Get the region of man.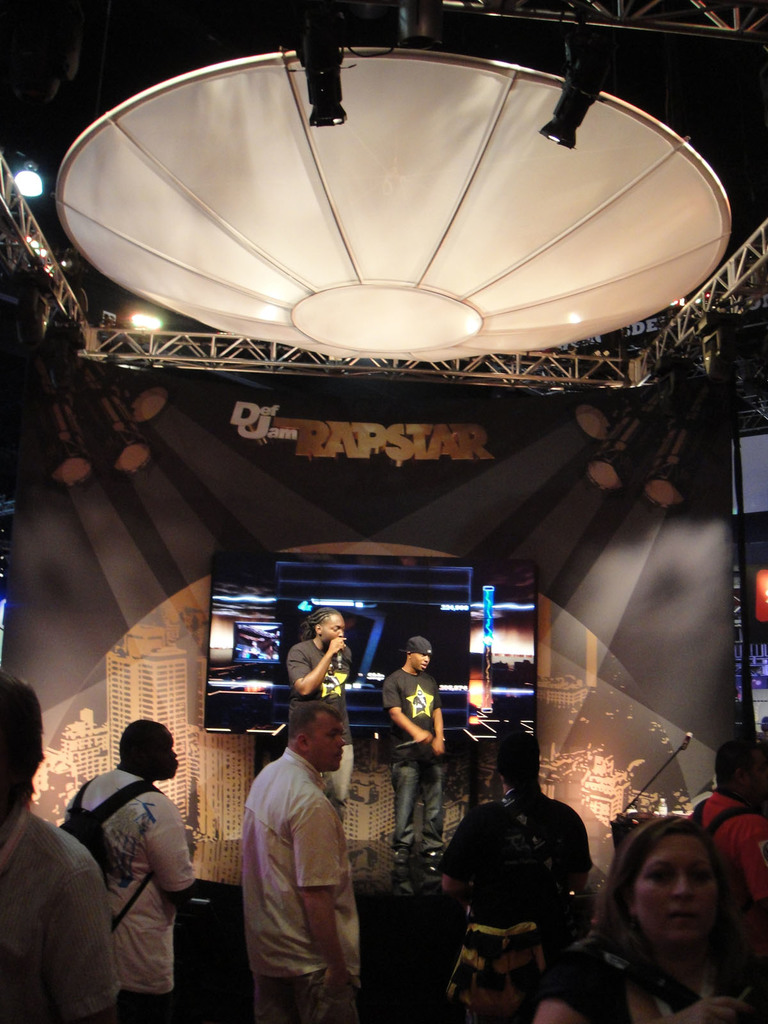
[x1=684, y1=744, x2=767, y2=907].
